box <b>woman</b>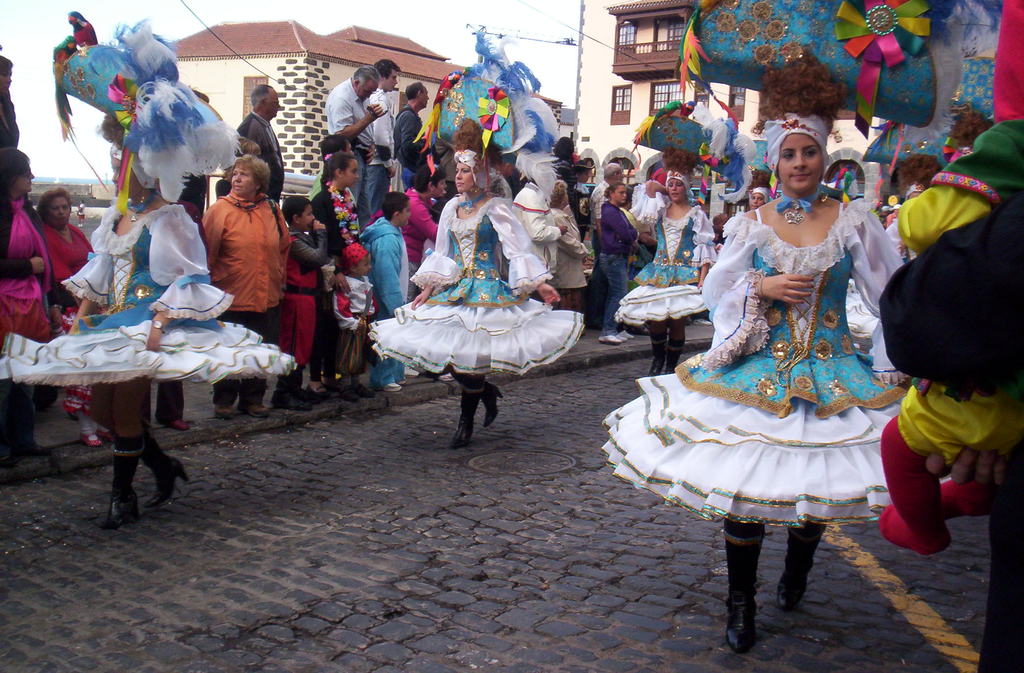
[x1=194, y1=147, x2=294, y2=425]
